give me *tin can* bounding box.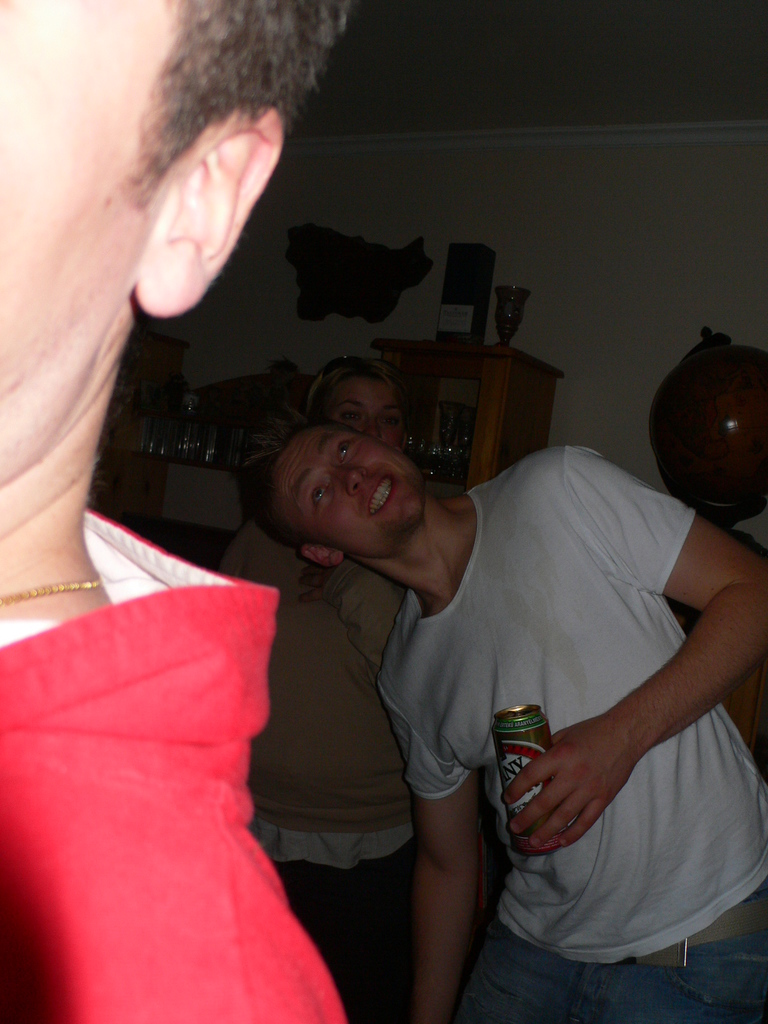
<bbox>492, 704, 551, 840</bbox>.
